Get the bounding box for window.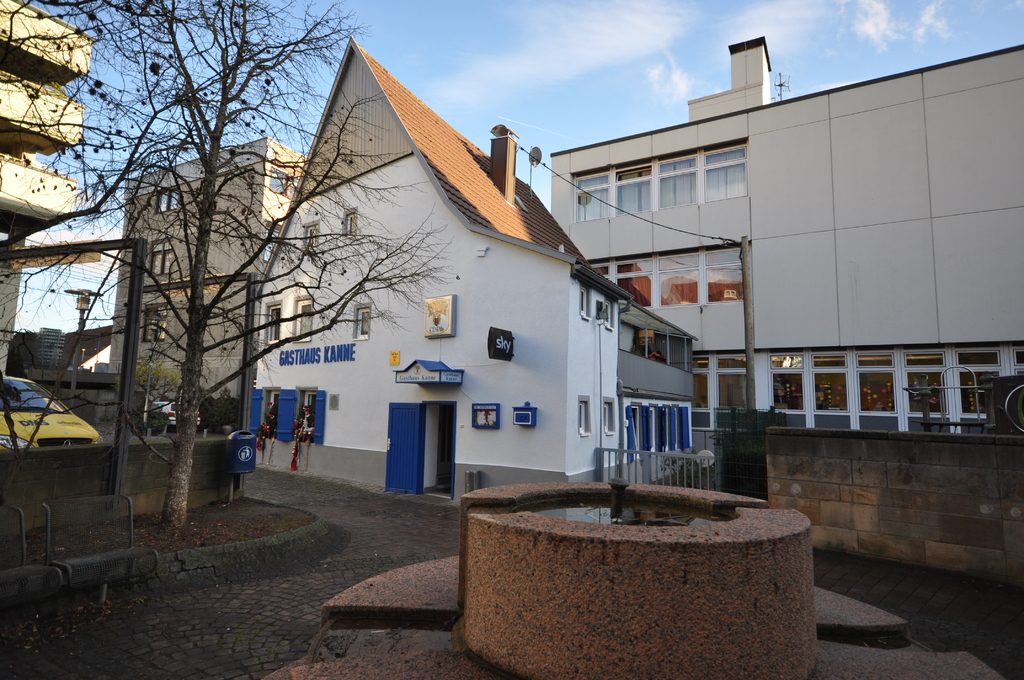
crop(951, 344, 998, 418).
